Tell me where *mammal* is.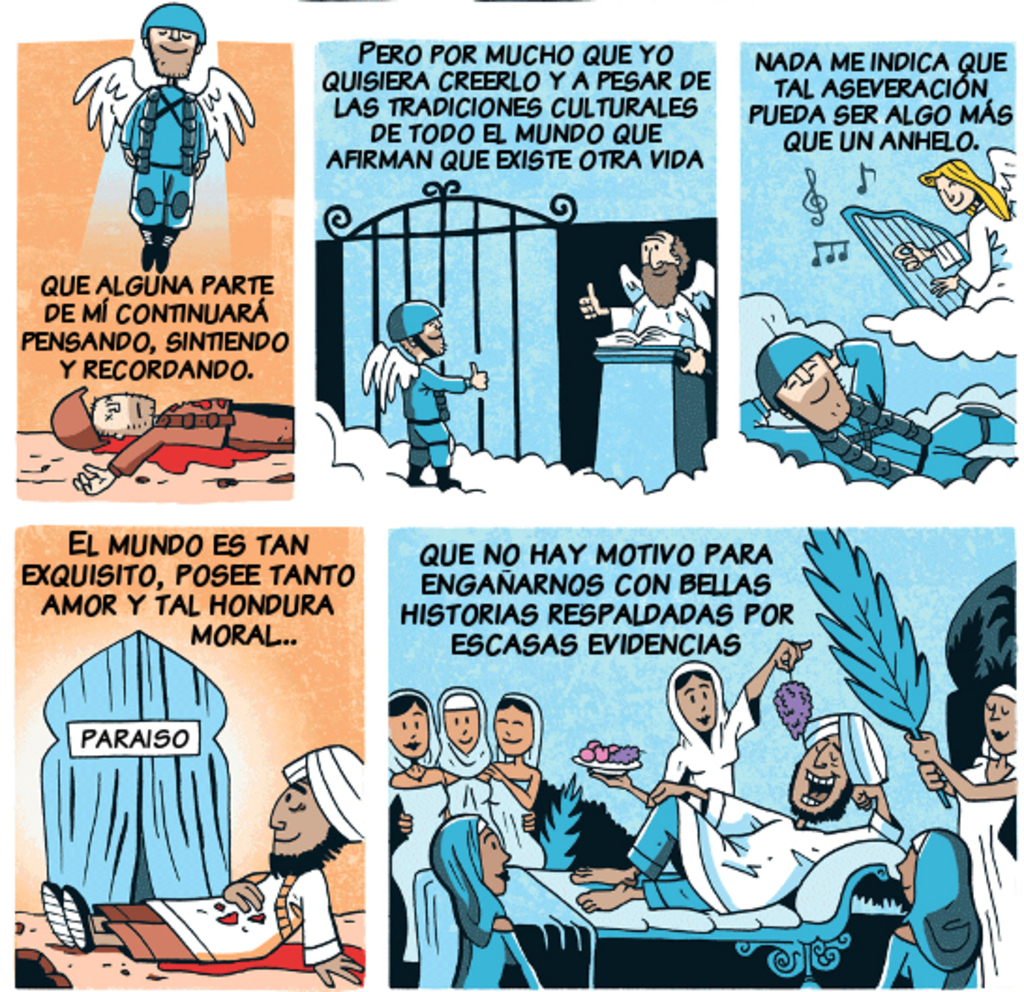
*mammal* is at <region>64, 9, 223, 261</region>.
